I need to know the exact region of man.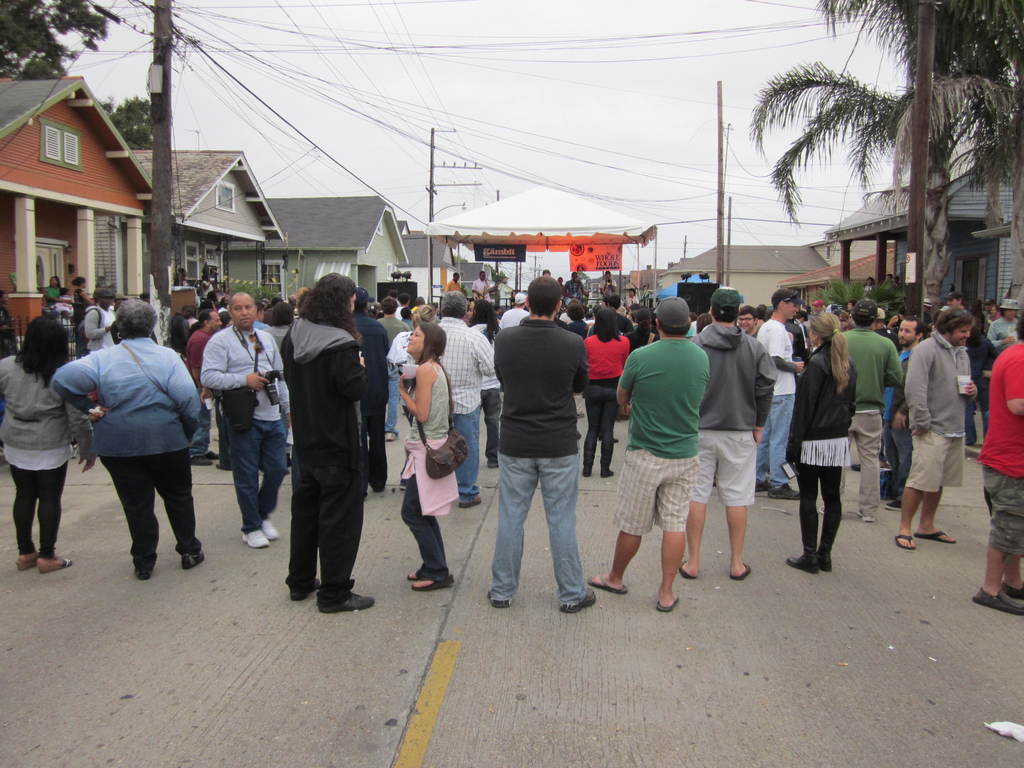
Region: [left=497, top=292, right=531, bottom=326].
